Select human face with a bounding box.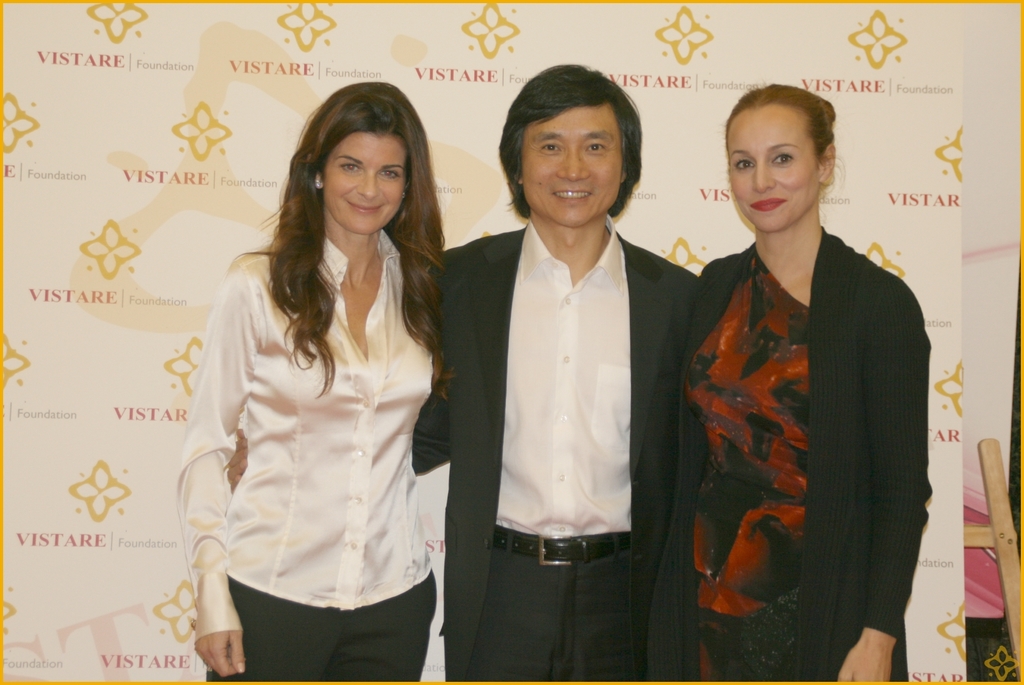
Rect(328, 135, 402, 236).
